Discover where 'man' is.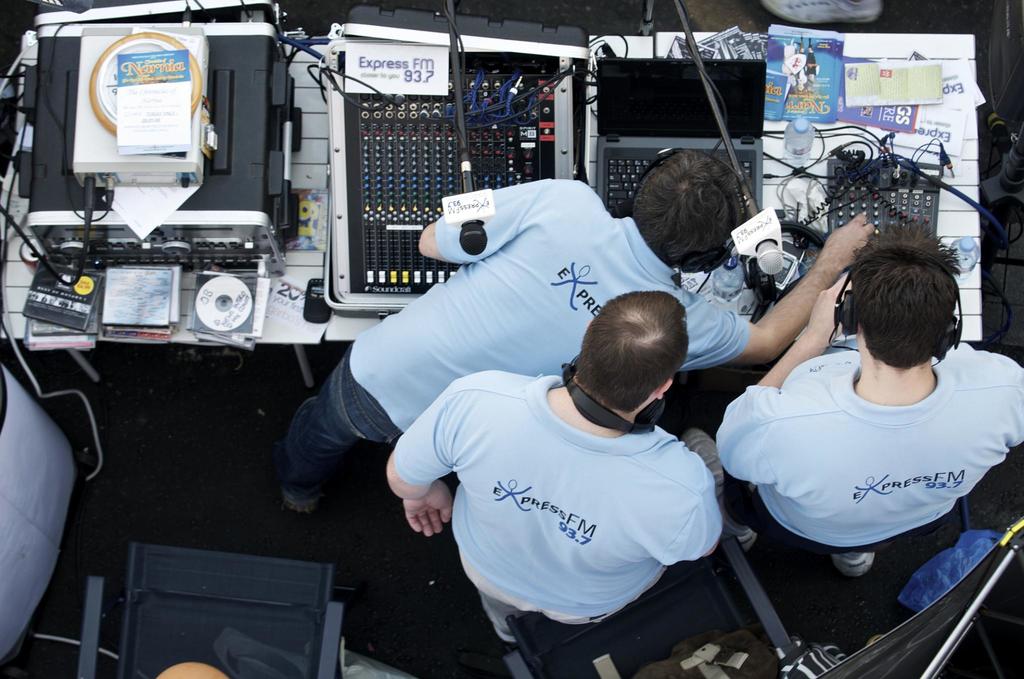
Discovered at detection(713, 218, 1023, 607).
